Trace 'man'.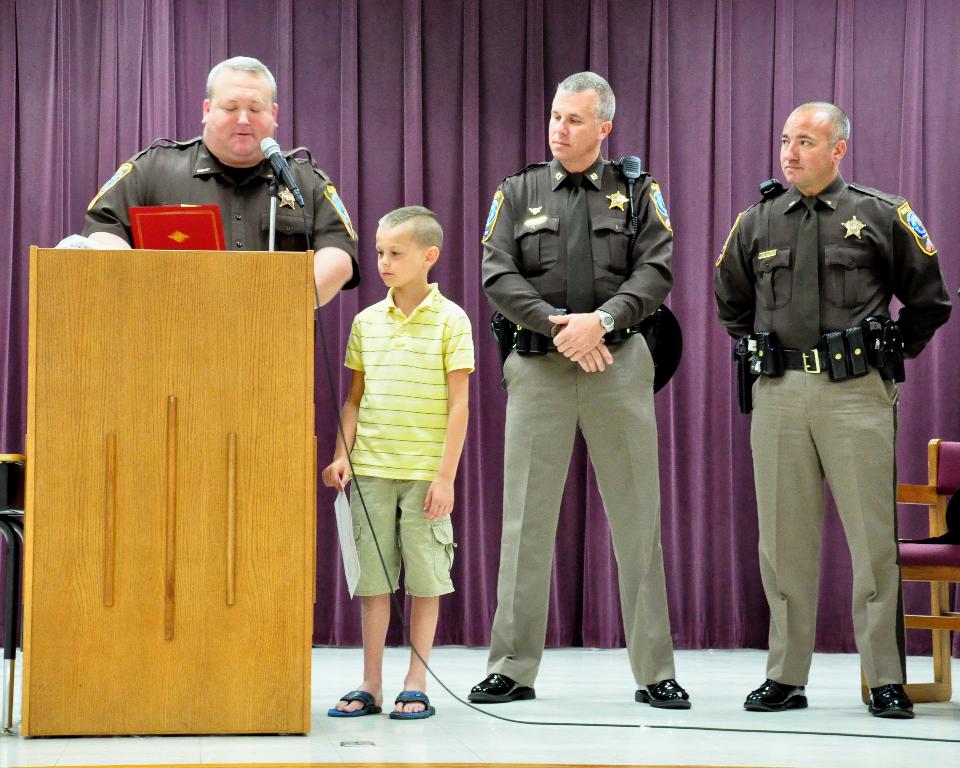
Traced to <bbox>81, 56, 366, 325</bbox>.
